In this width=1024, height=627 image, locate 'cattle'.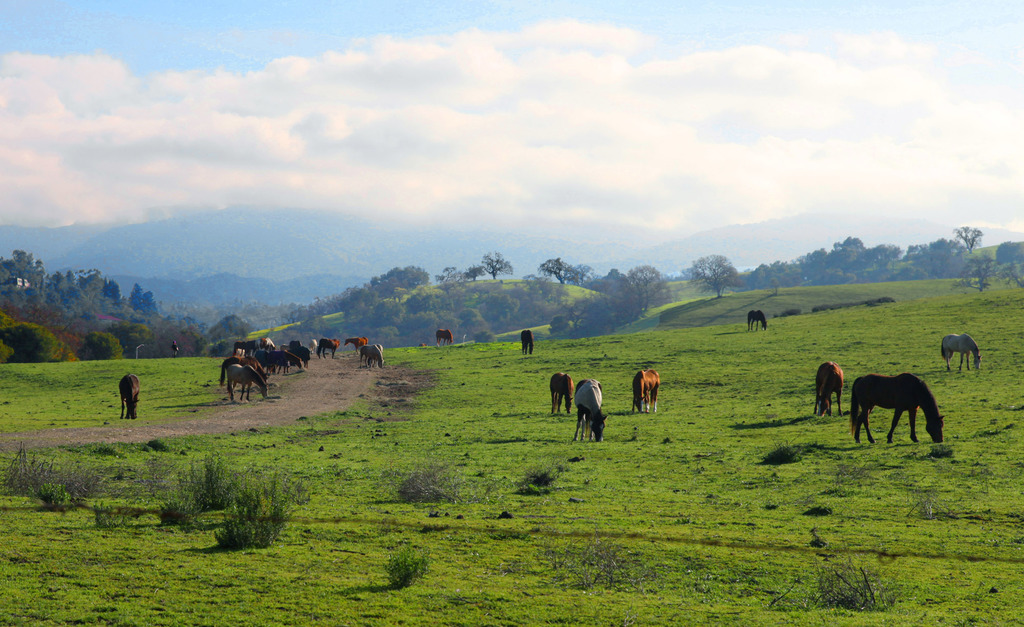
Bounding box: l=244, t=342, r=254, b=356.
